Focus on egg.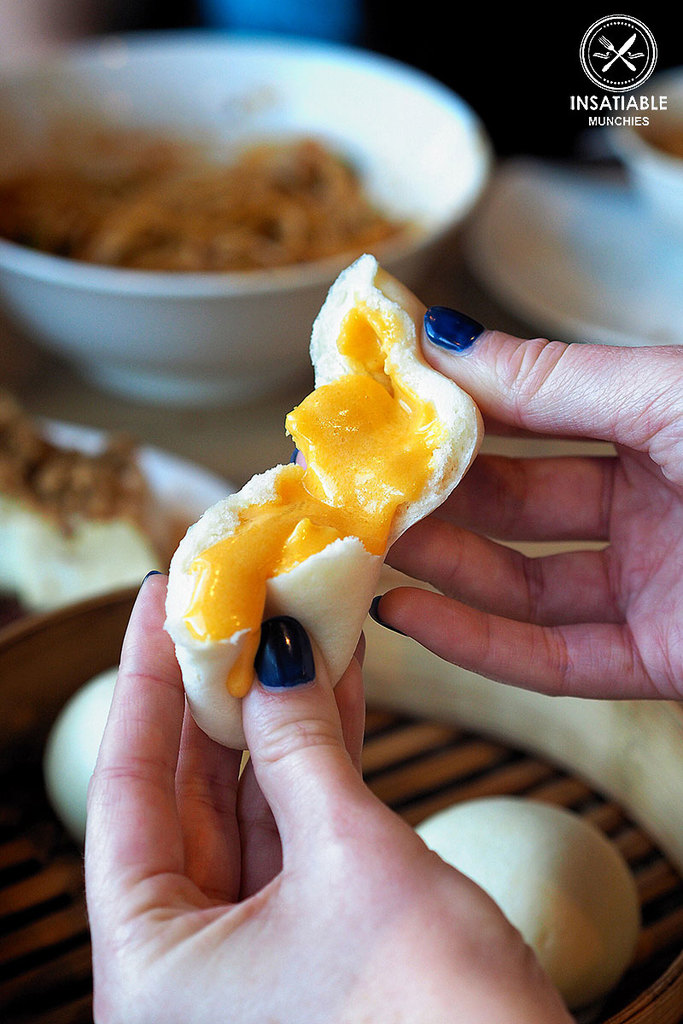
Focused at 415,797,645,1012.
